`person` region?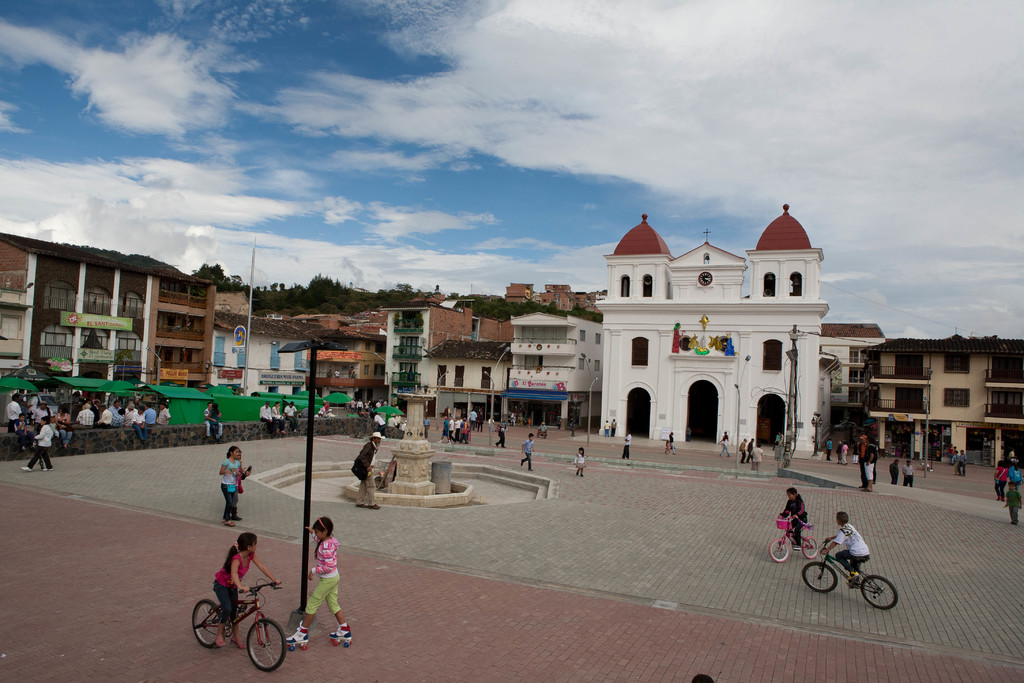
box(671, 323, 680, 359)
